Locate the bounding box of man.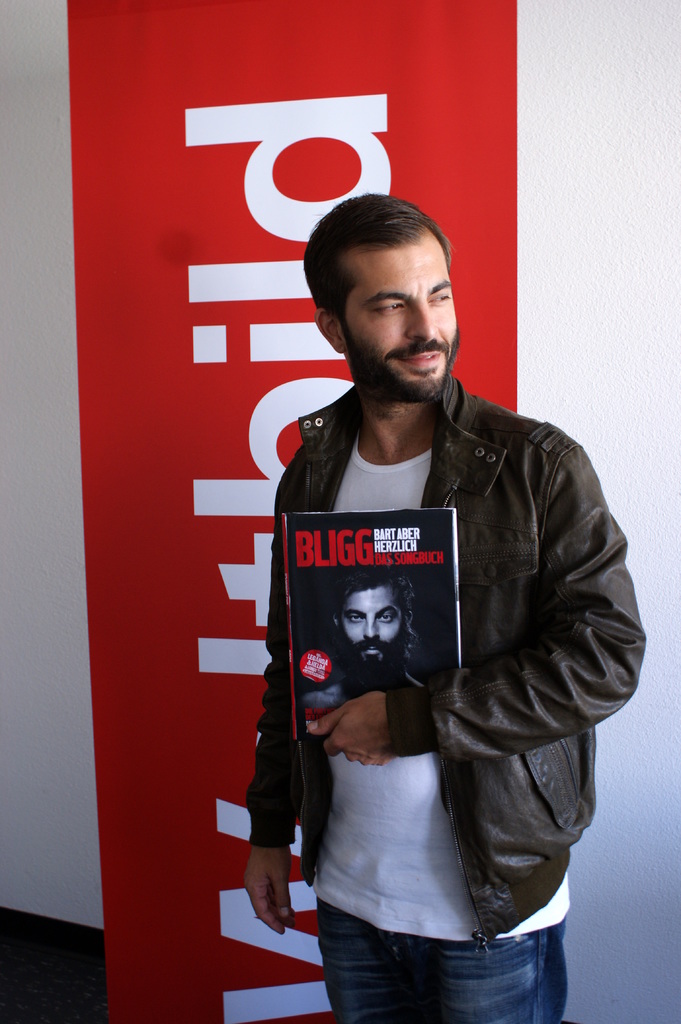
Bounding box: left=241, top=193, right=646, bottom=1023.
